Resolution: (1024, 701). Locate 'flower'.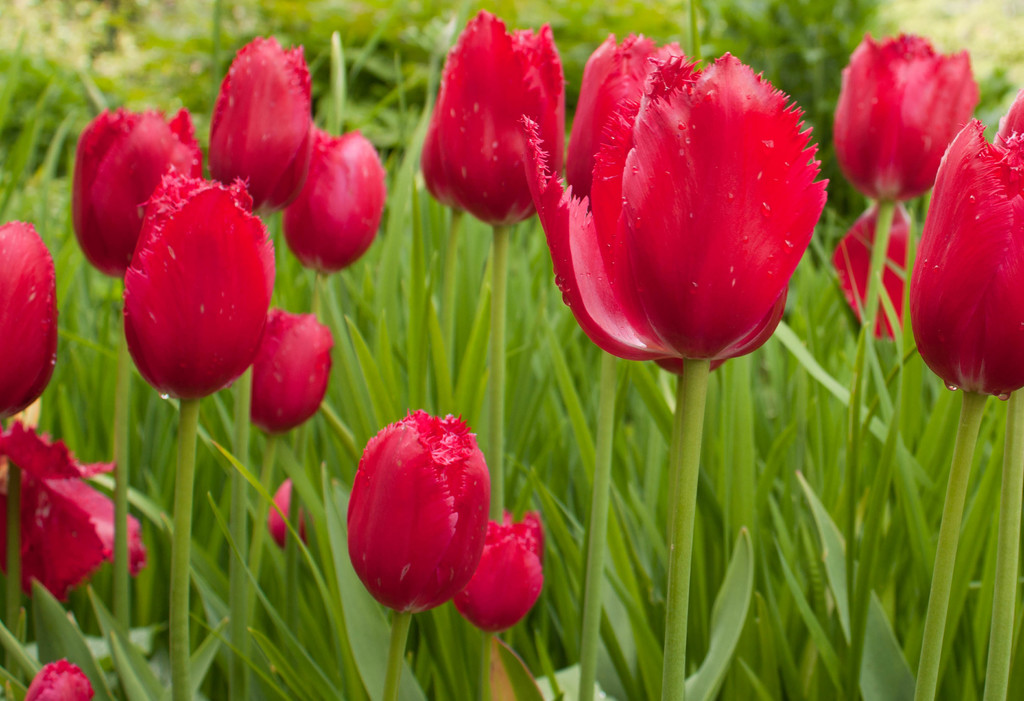
[left=263, top=476, right=314, bottom=552].
